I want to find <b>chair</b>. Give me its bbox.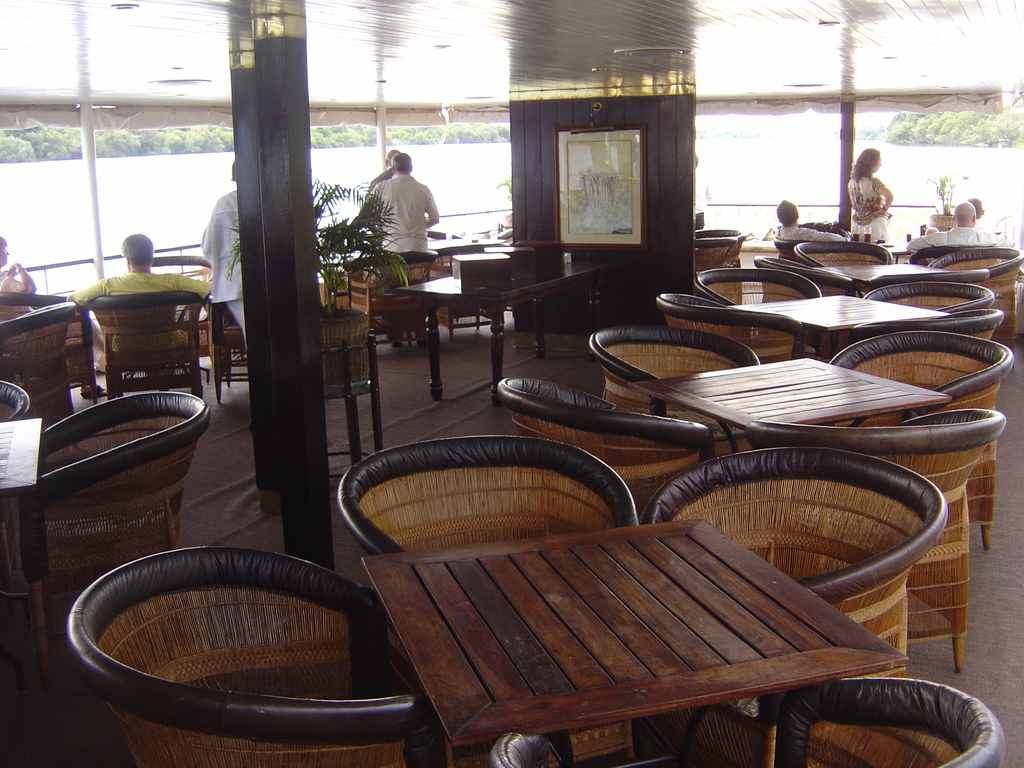
(334,435,637,554).
